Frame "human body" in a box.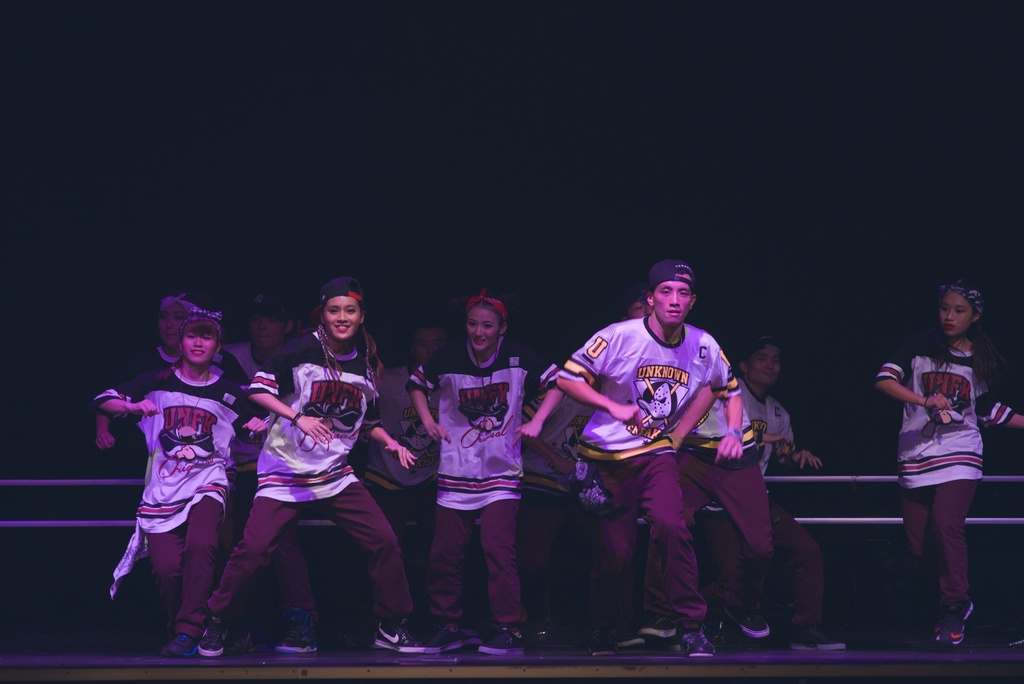
box=[638, 291, 772, 641].
